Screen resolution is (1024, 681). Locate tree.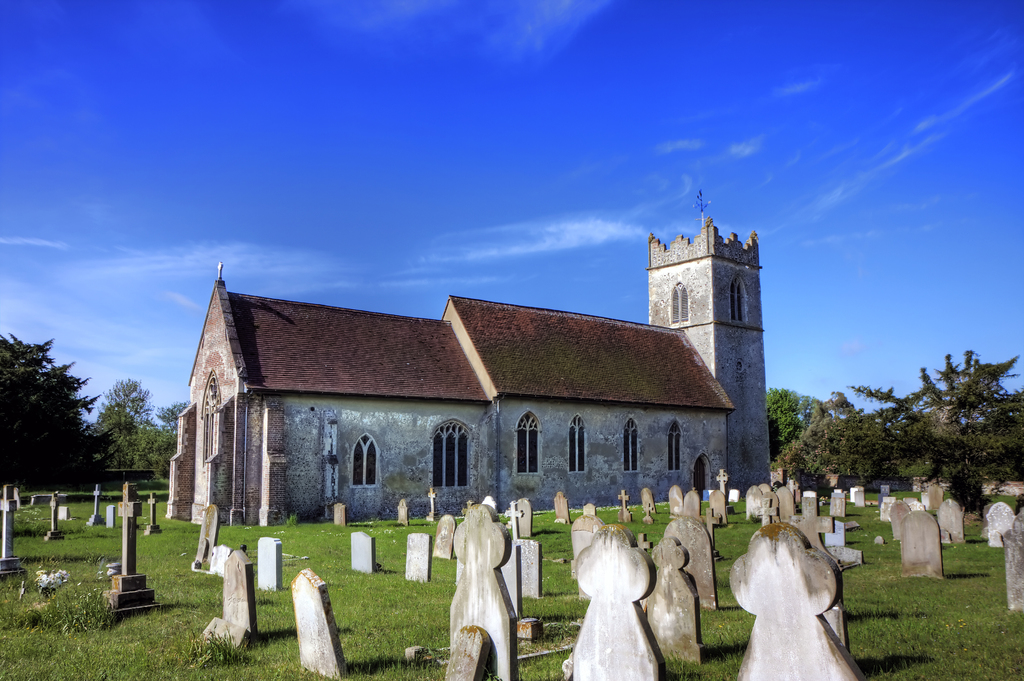
(left=105, top=377, right=193, bottom=477).
